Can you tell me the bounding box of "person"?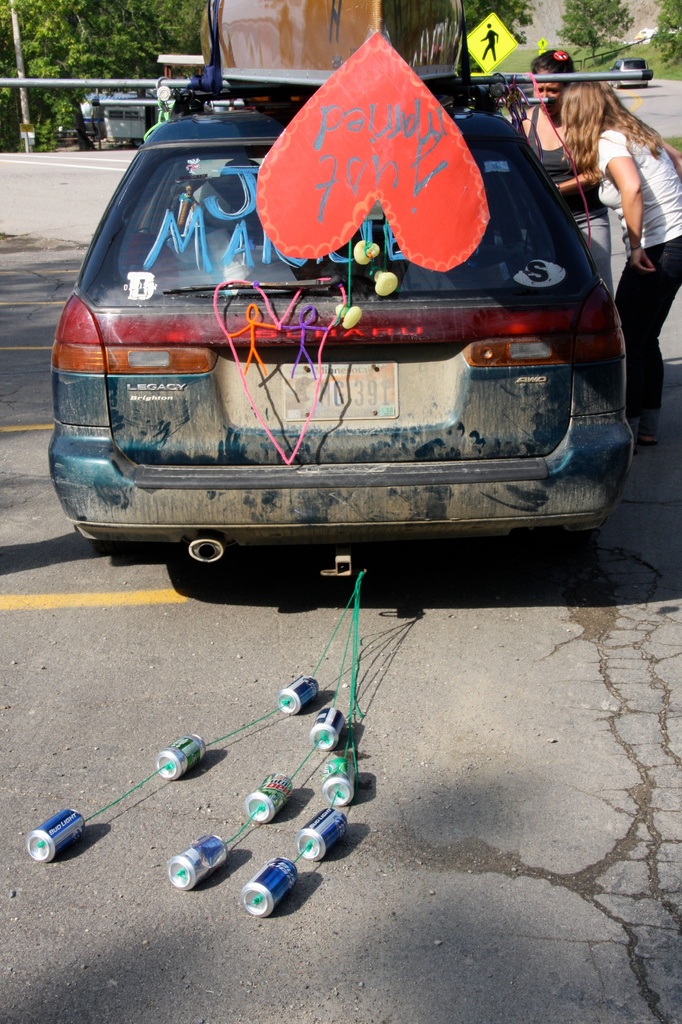
539/76/681/448.
